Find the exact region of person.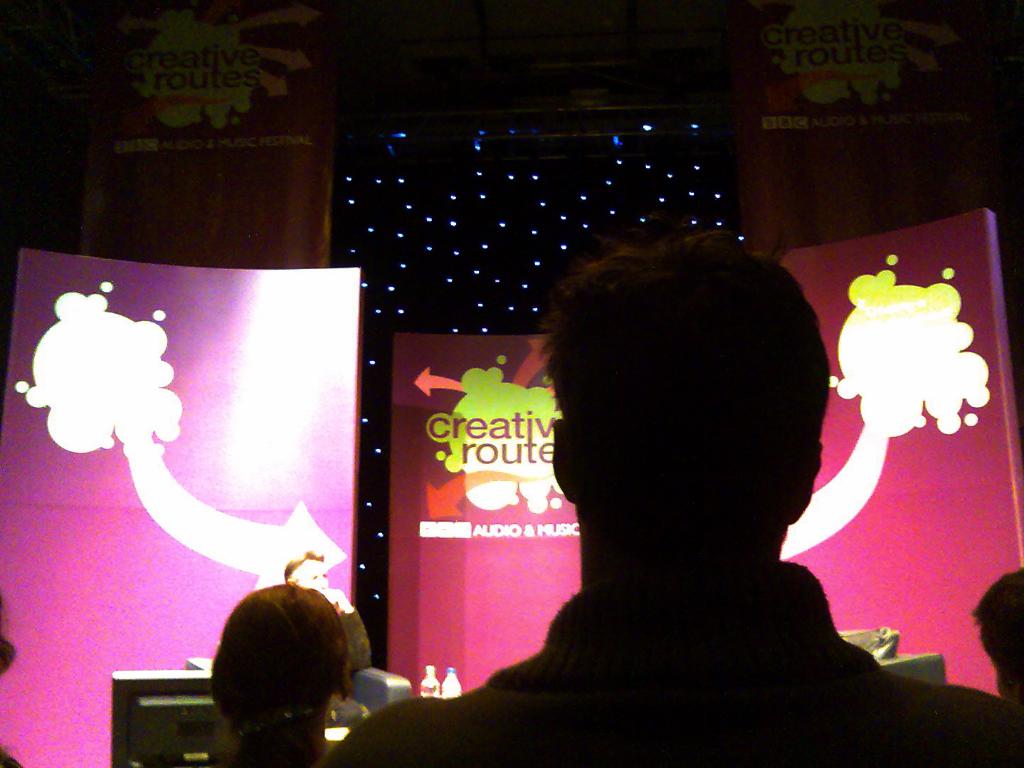
Exact region: bbox=(211, 580, 353, 767).
